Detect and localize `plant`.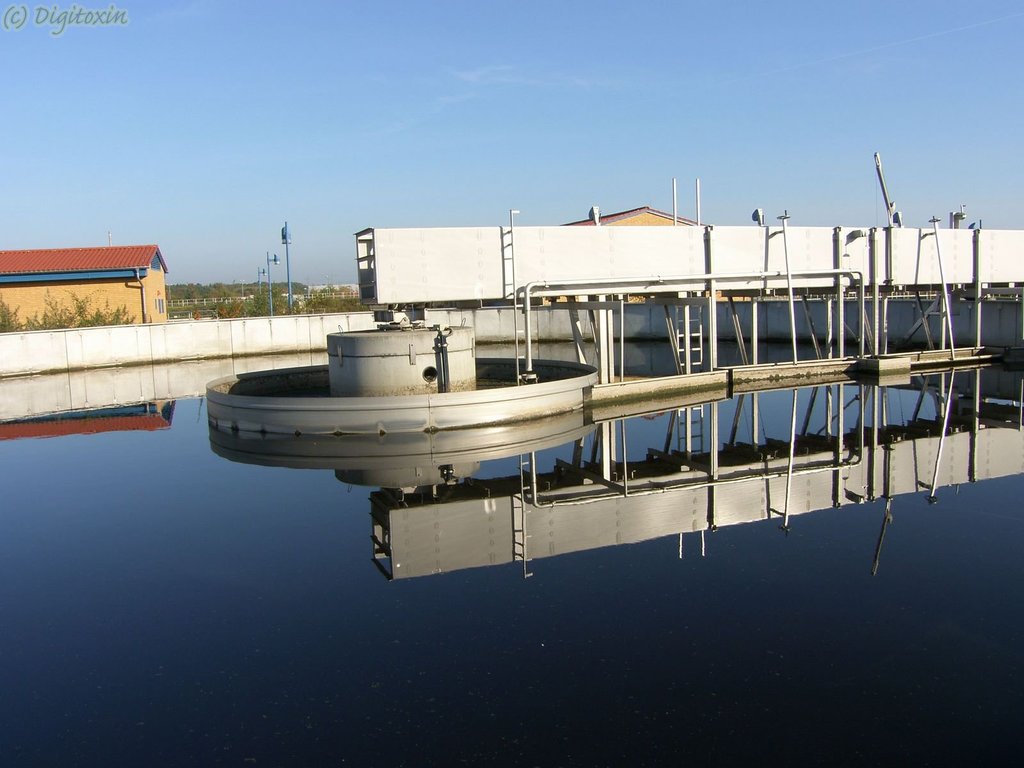
Localized at Rect(0, 298, 19, 332).
